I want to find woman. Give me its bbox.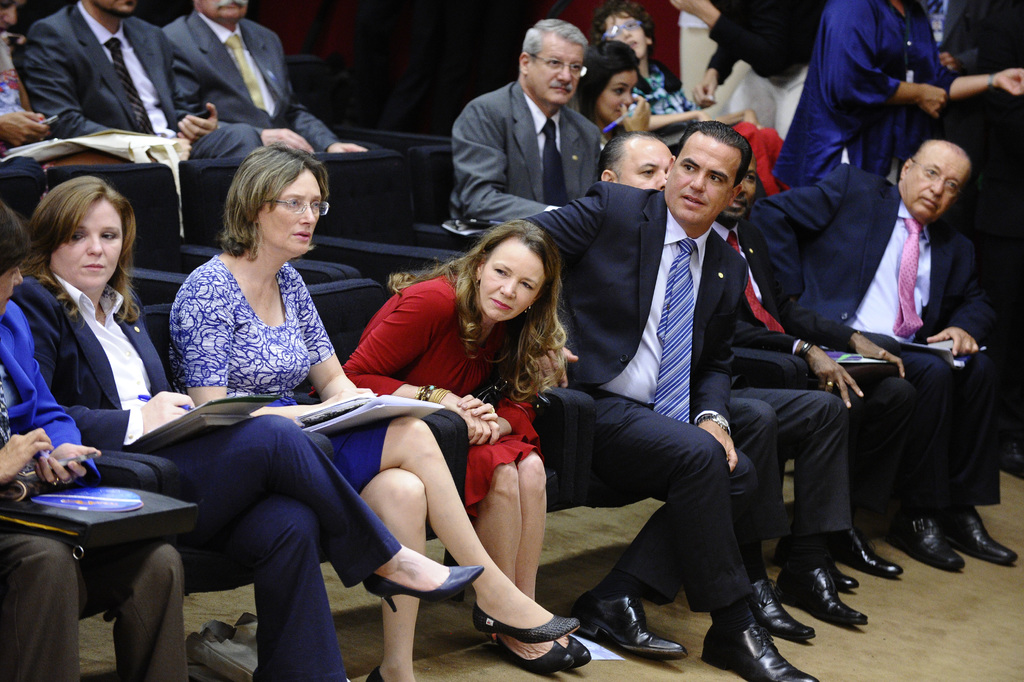
bbox=(5, 171, 489, 681).
